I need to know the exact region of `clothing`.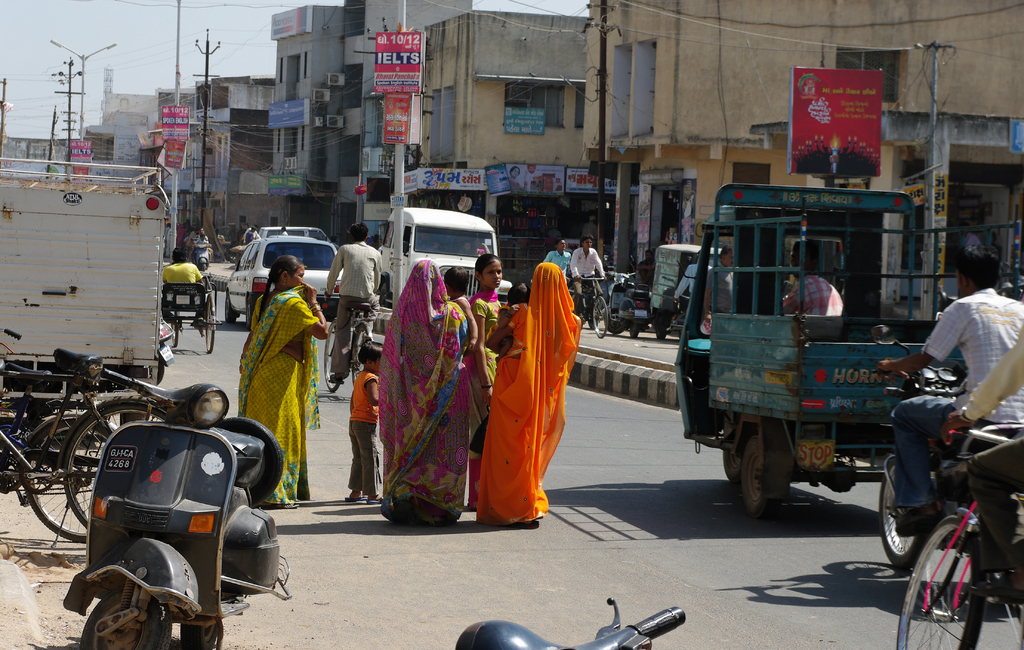
Region: box(492, 247, 582, 518).
